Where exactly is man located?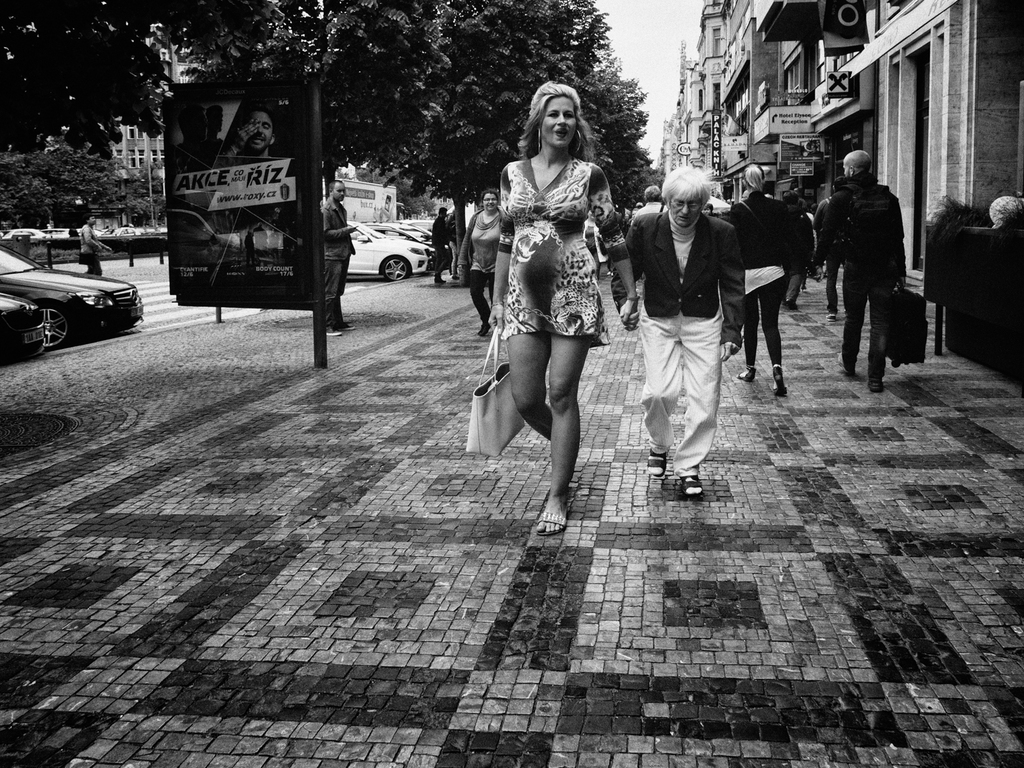
Its bounding box is crop(429, 206, 452, 282).
